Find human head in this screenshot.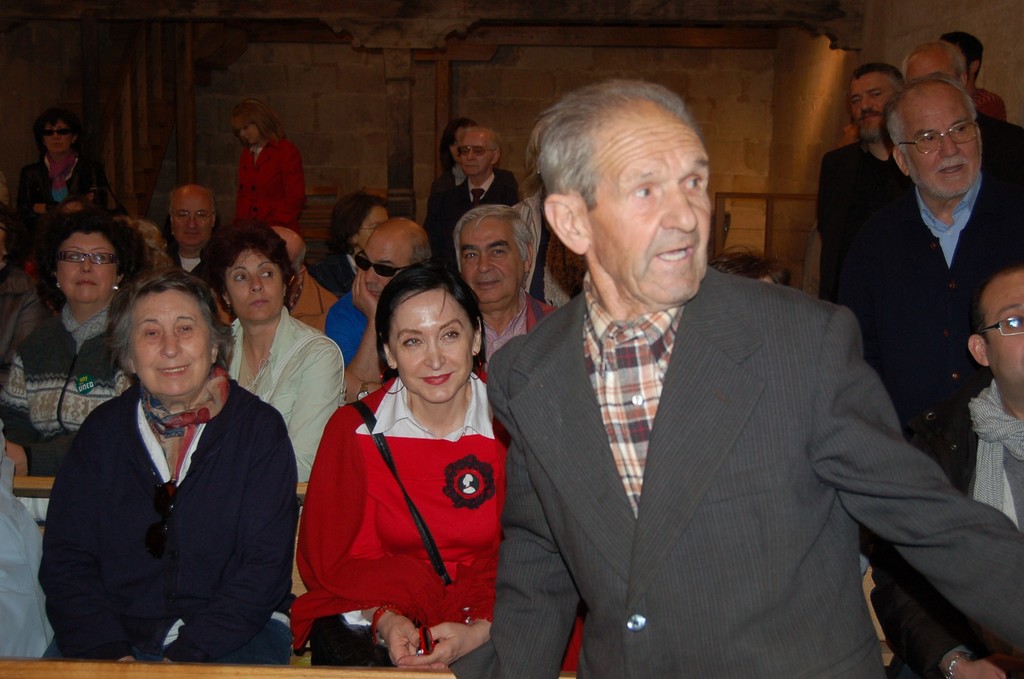
The bounding box for human head is <bbox>356, 222, 429, 297</bbox>.
